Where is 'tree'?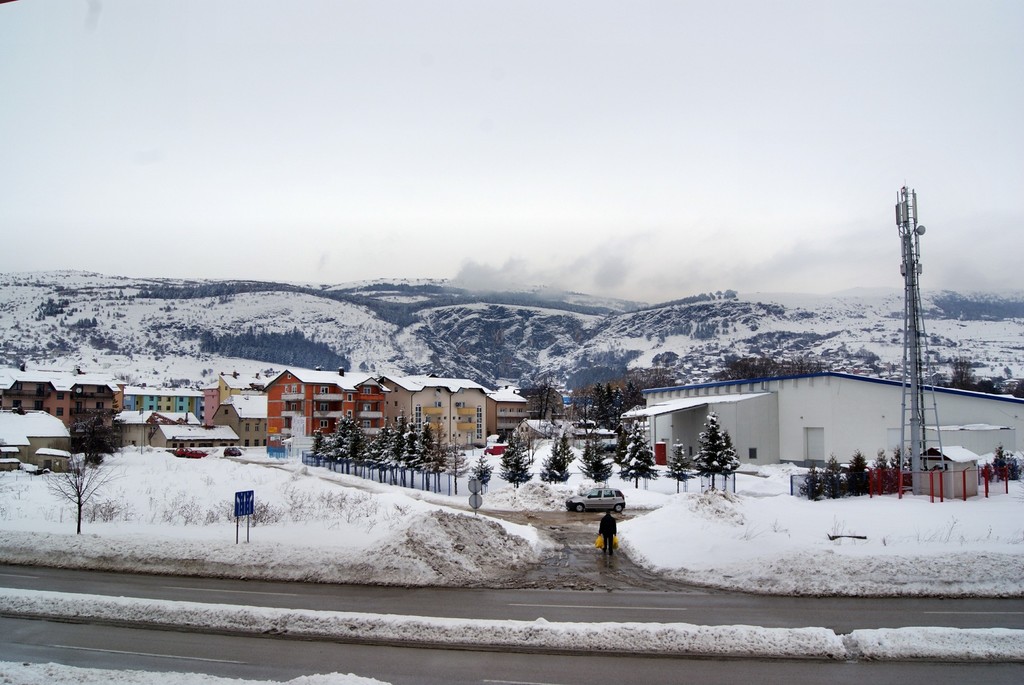
select_region(662, 437, 696, 492).
